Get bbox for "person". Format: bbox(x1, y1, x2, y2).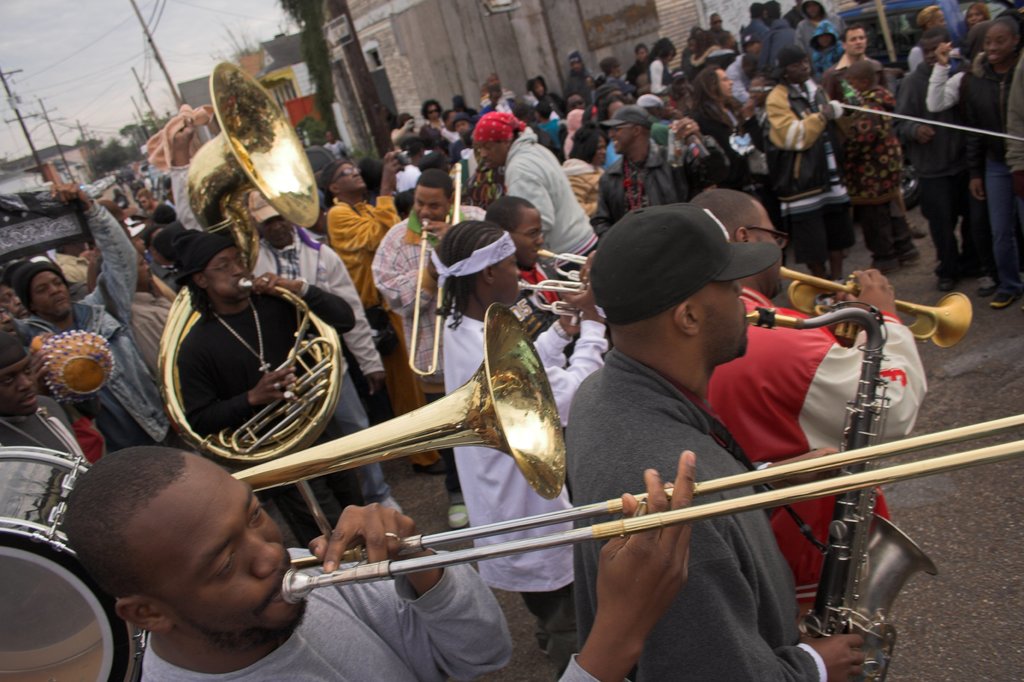
bbox(474, 106, 598, 266).
